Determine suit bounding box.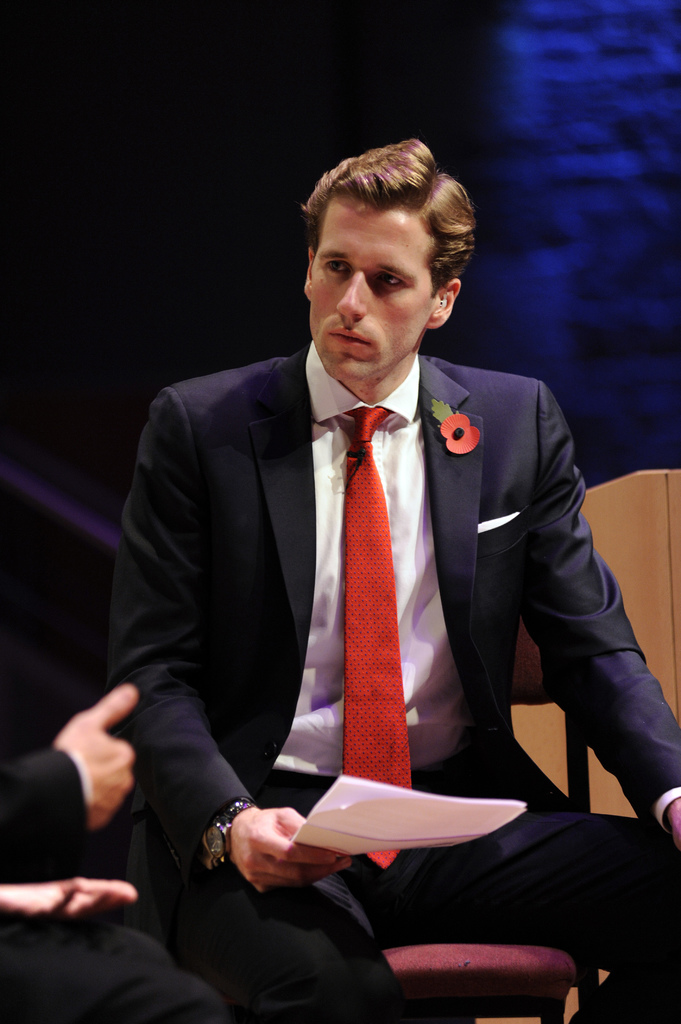
Determined: crop(114, 197, 633, 973).
